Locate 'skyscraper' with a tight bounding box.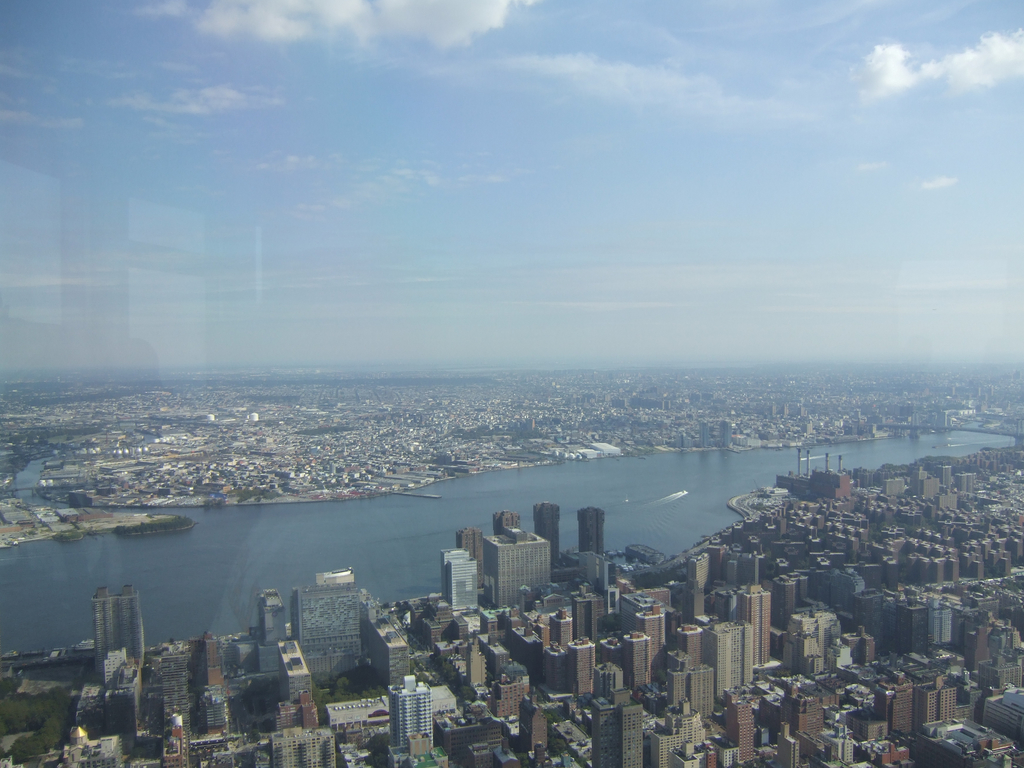
{"x1": 458, "y1": 528, "x2": 483, "y2": 588}.
